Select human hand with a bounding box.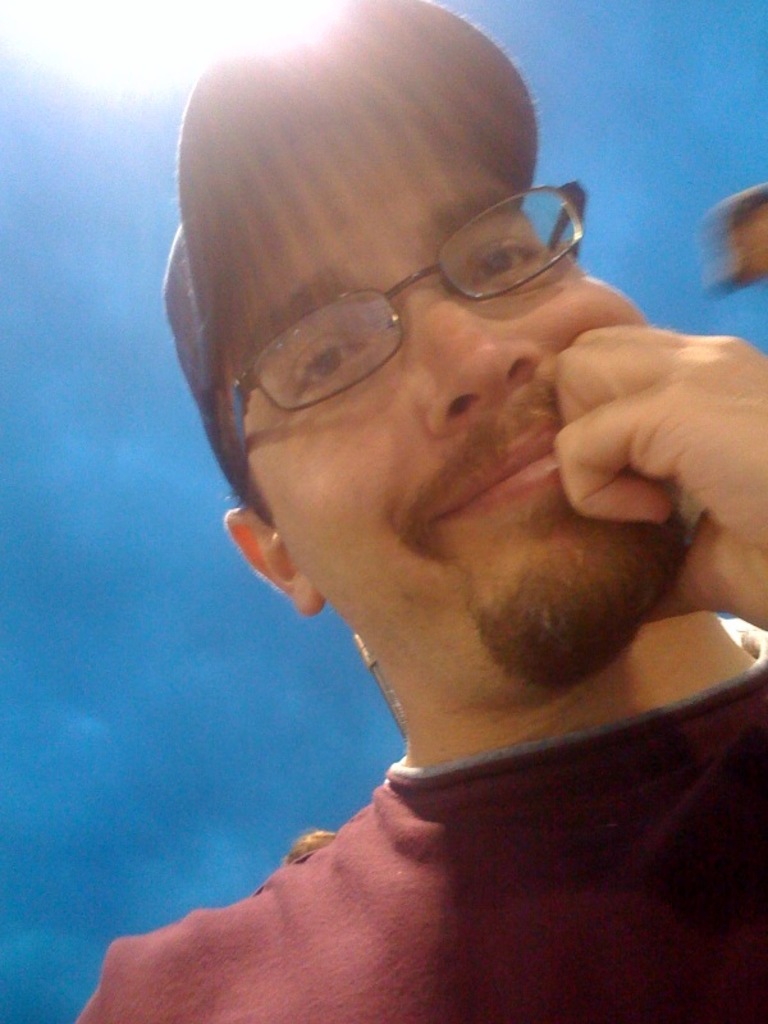
[535,271,763,622].
